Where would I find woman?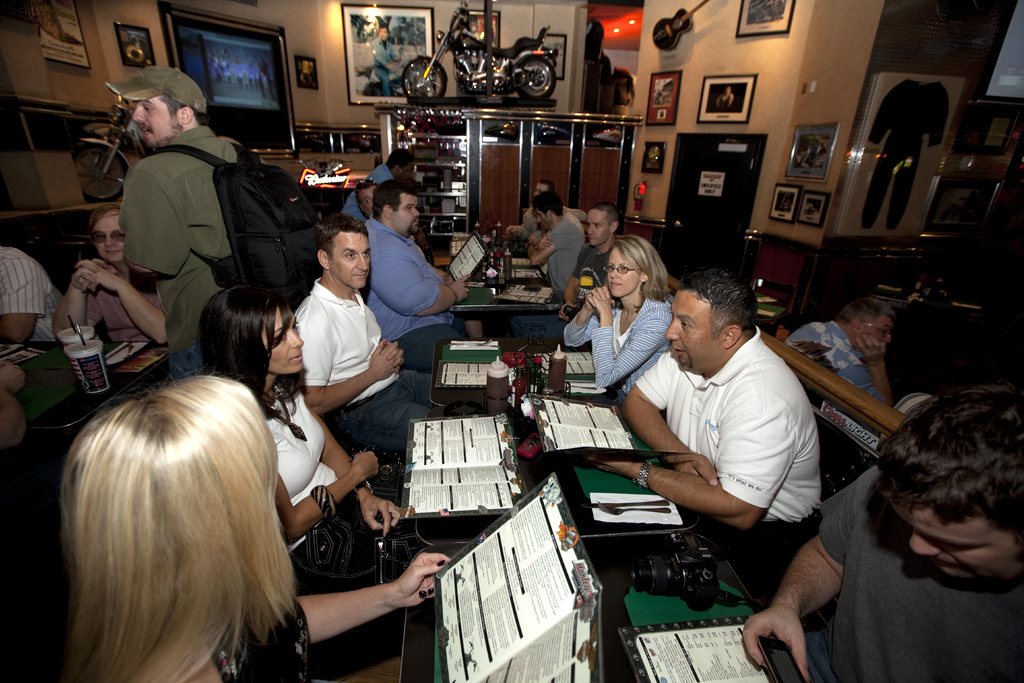
At l=35, t=367, r=451, b=682.
